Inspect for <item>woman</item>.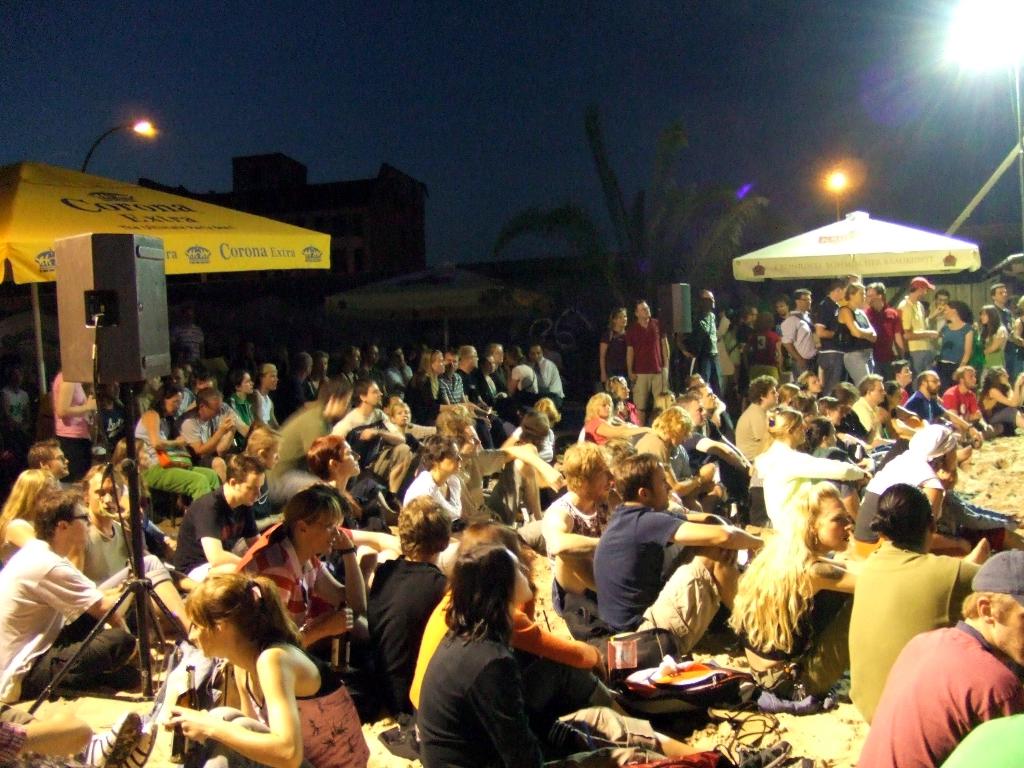
Inspection: 310,442,364,531.
